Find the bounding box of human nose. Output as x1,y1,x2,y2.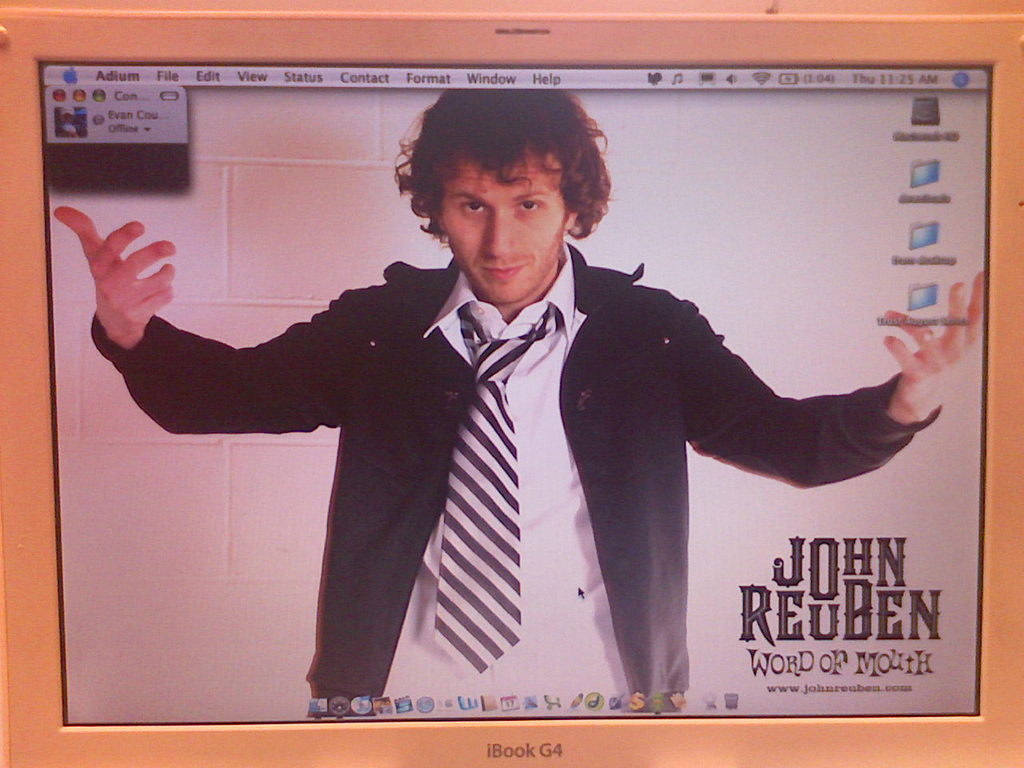
482,210,514,253.
